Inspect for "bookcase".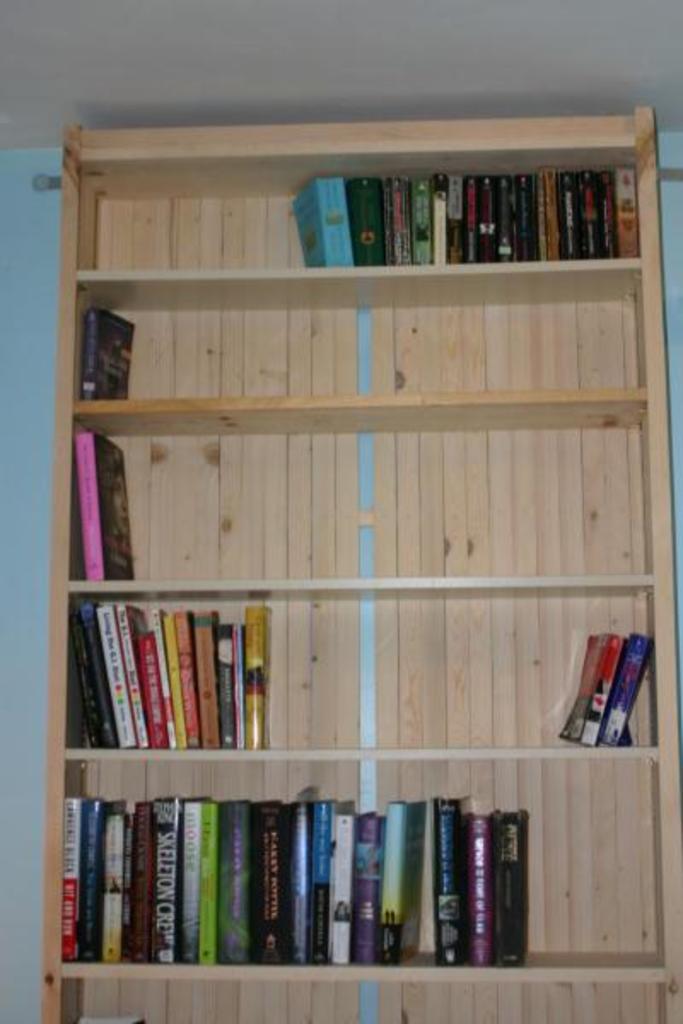
Inspection: [36, 104, 681, 1022].
